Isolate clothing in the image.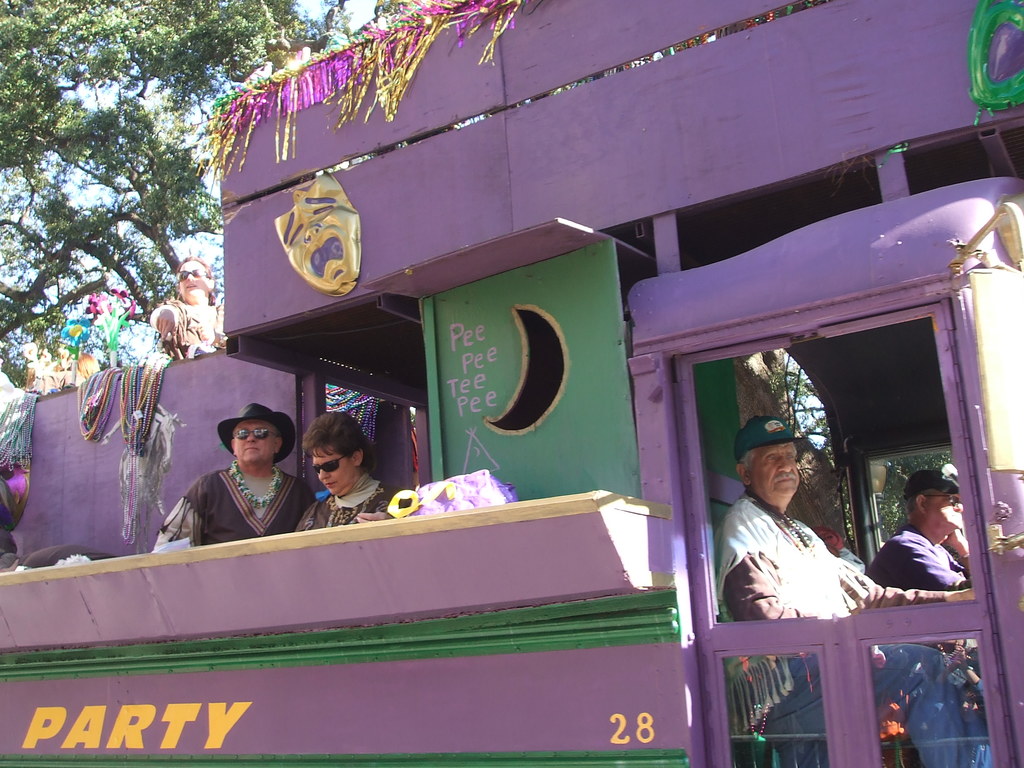
Isolated region: (161,455,316,547).
